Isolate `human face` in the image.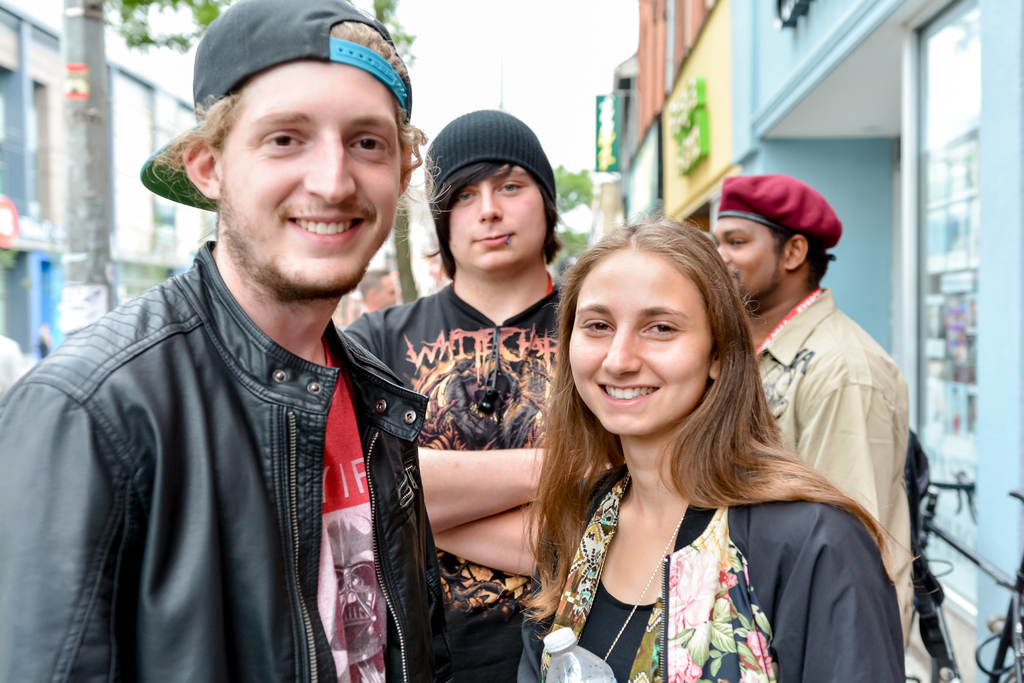
Isolated region: <box>708,210,785,300</box>.
